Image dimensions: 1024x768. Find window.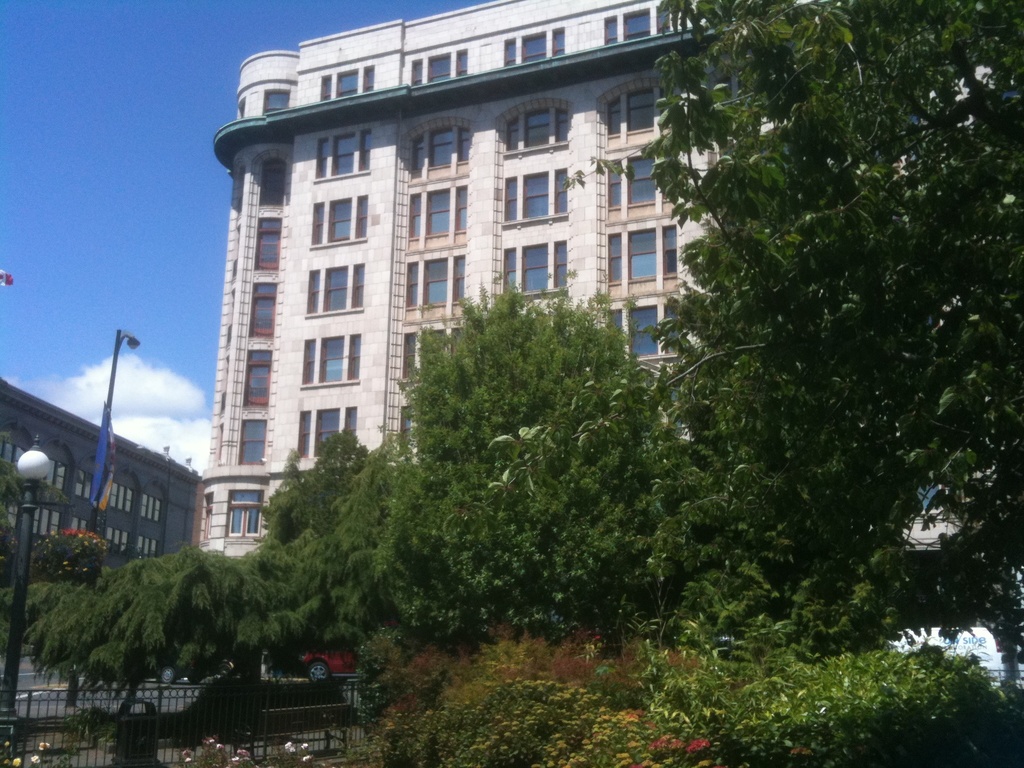
{"x1": 139, "y1": 534, "x2": 156, "y2": 557}.
